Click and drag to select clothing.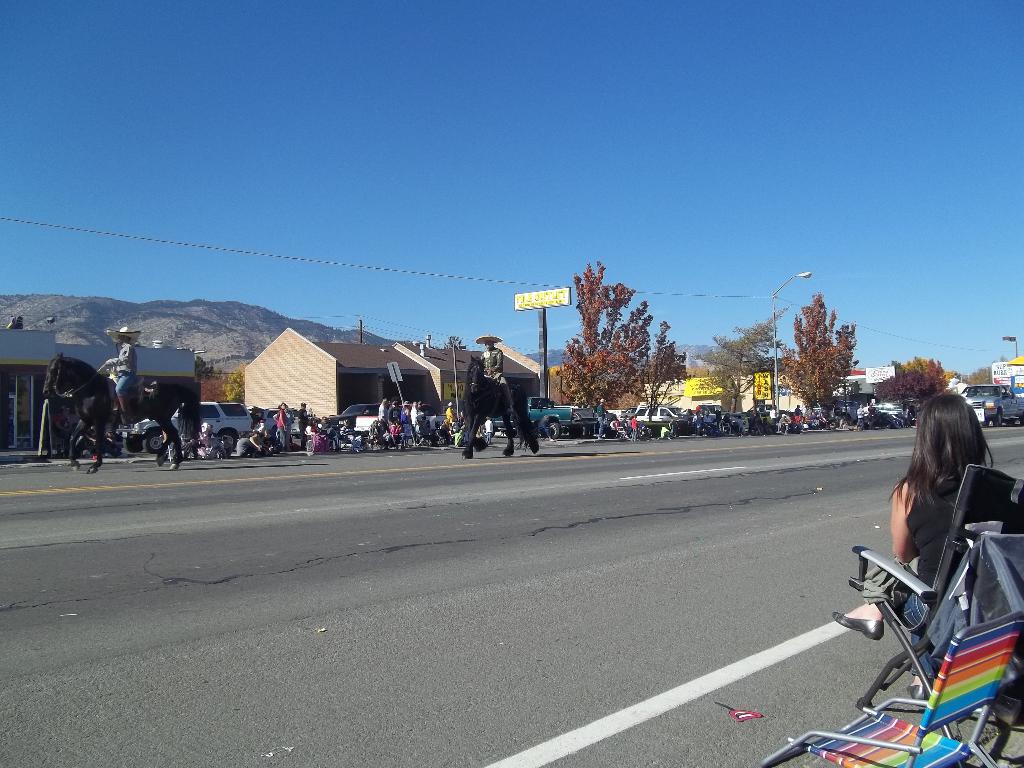
Selection: [794, 406, 802, 415].
